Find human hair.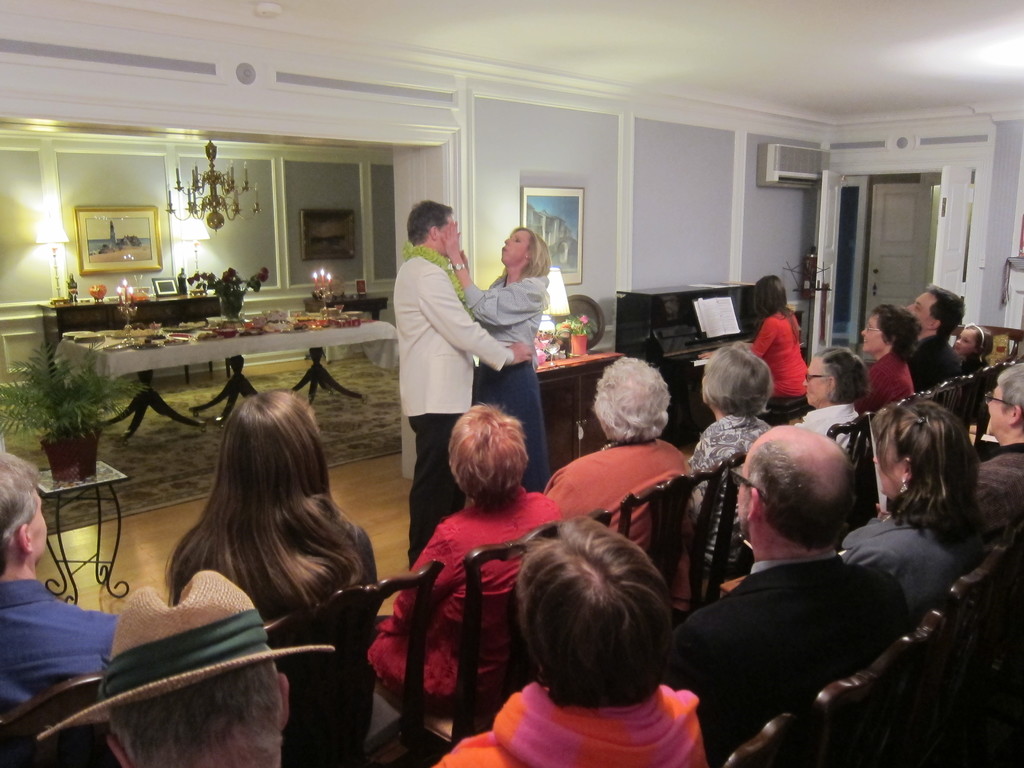
<region>516, 223, 554, 279</region>.
